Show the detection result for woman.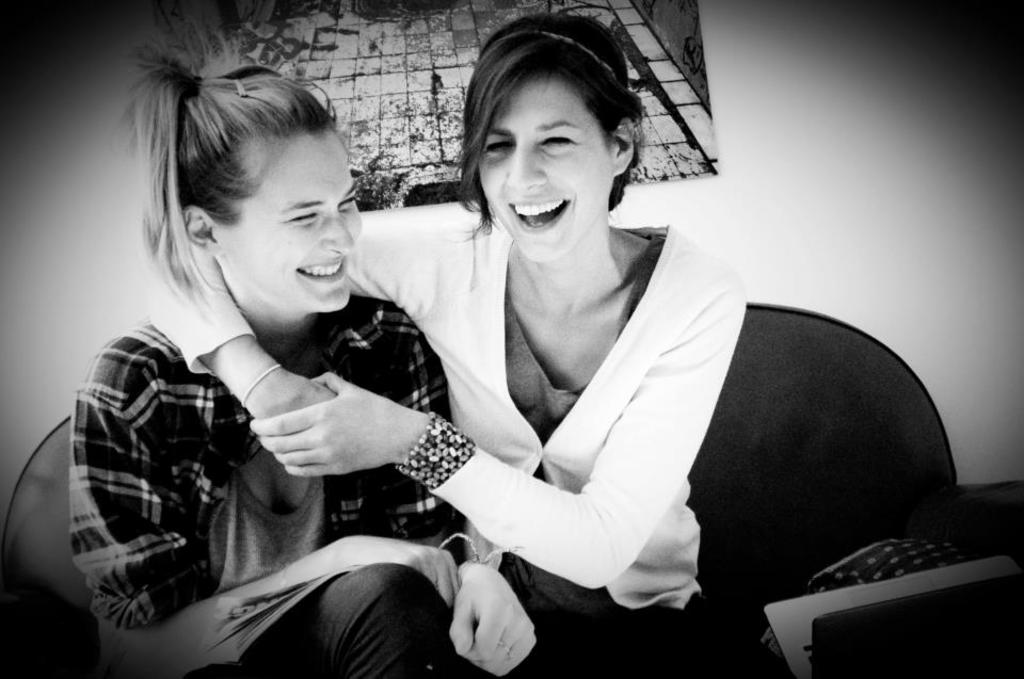
{"x1": 65, "y1": 45, "x2": 540, "y2": 678}.
